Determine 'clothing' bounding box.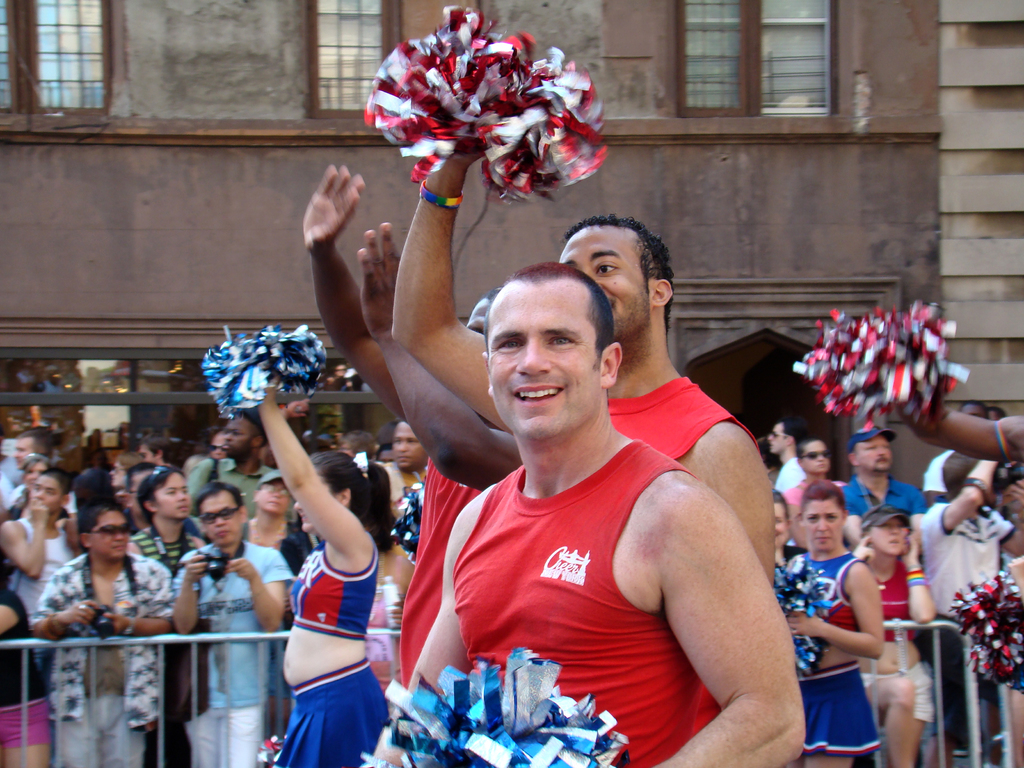
Determined: left=357, top=580, right=404, bottom=684.
